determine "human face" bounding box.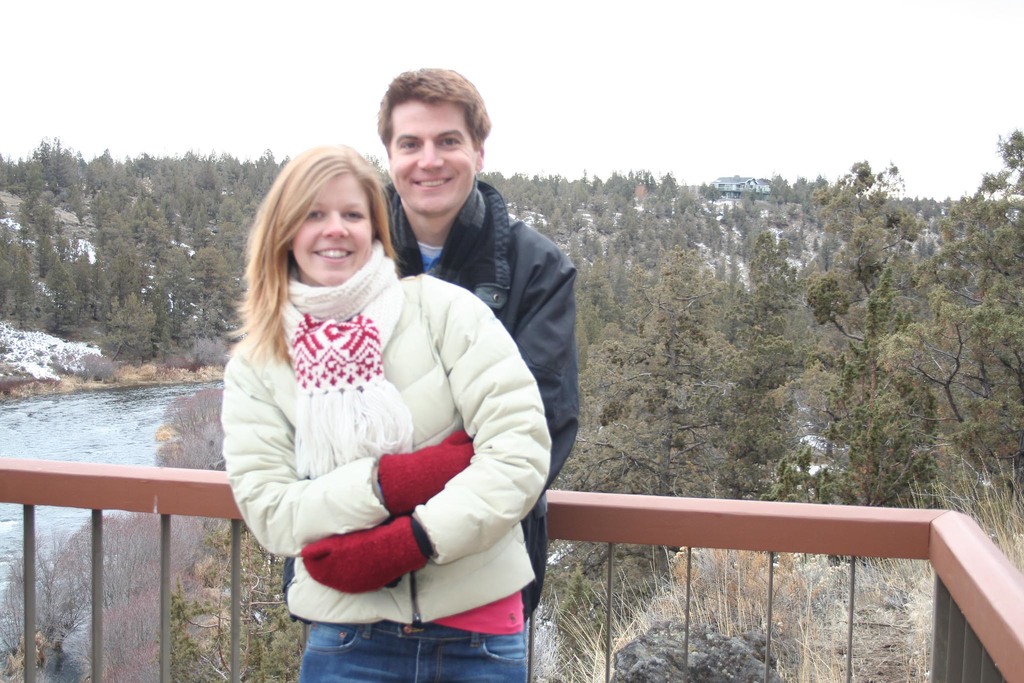
Determined: locate(391, 101, 477, 215).
